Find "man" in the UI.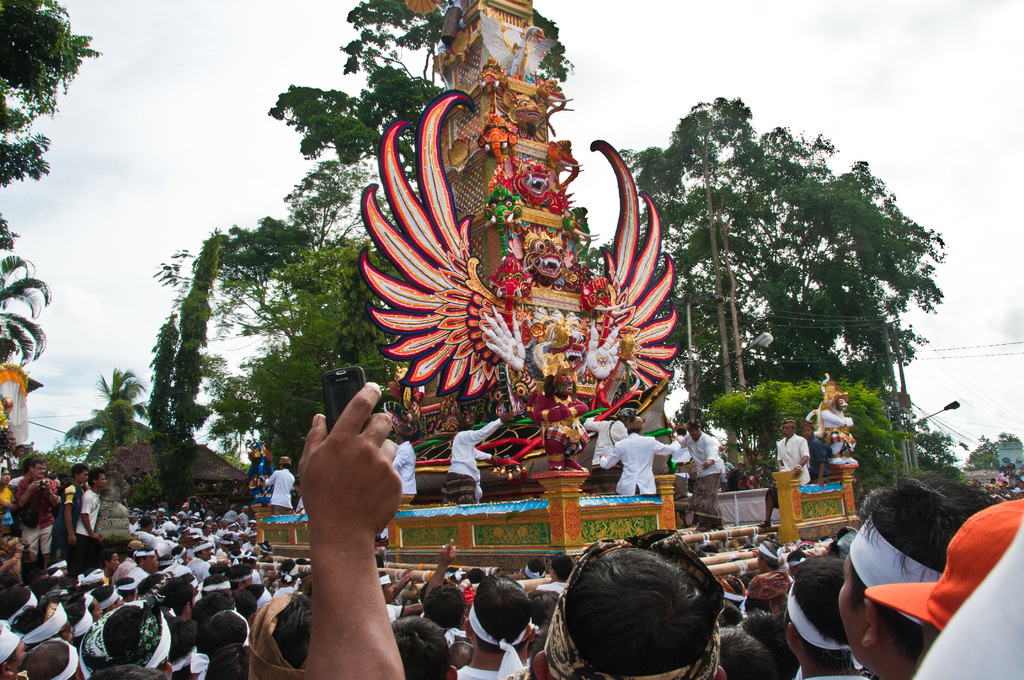
UI element at {"x1": 56, "y1": 464, "x2": 88, "y2": 554}.
